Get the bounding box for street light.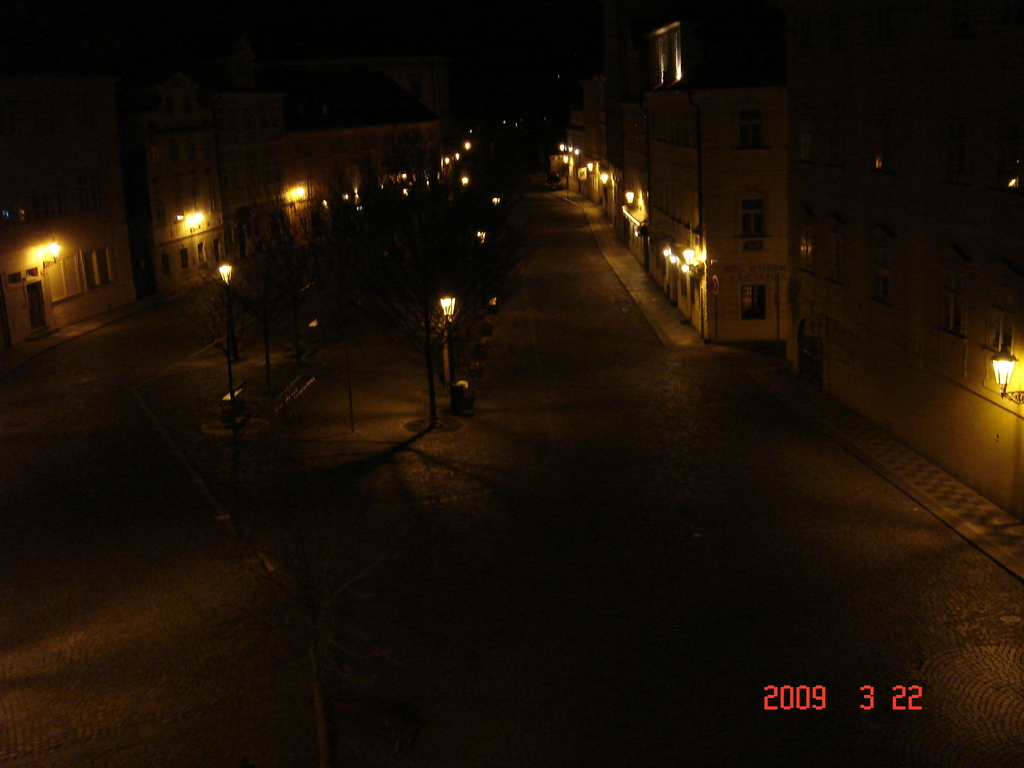
(220,264,230,364).
